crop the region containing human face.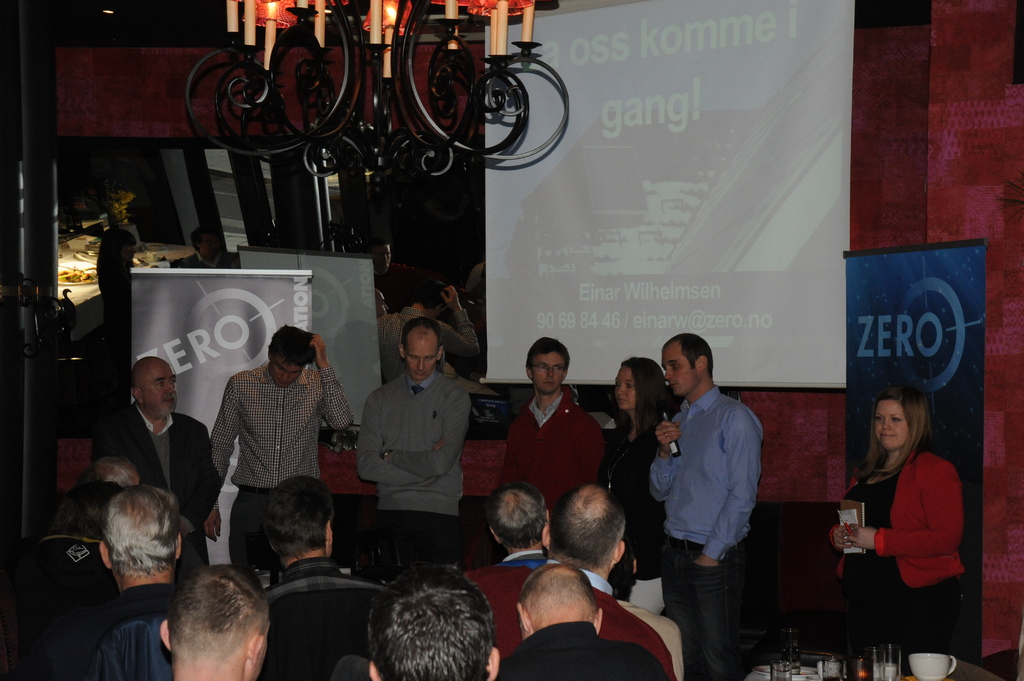
Crop region: l=272, t=359, r=301, b=381.
